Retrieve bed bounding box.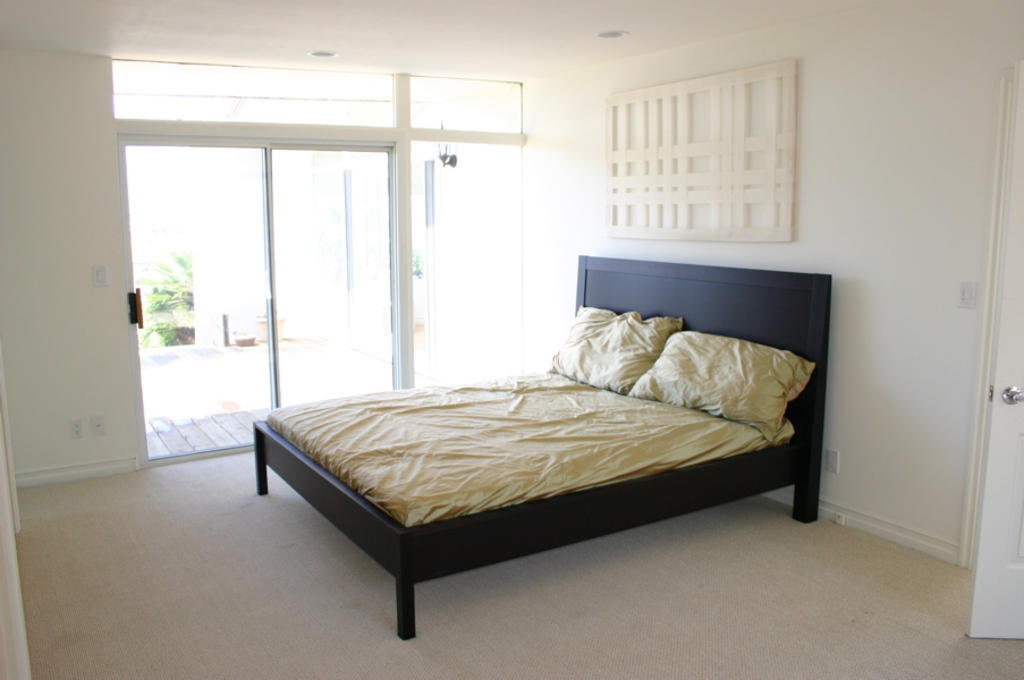
Bounding box: 255,255,832,638.
